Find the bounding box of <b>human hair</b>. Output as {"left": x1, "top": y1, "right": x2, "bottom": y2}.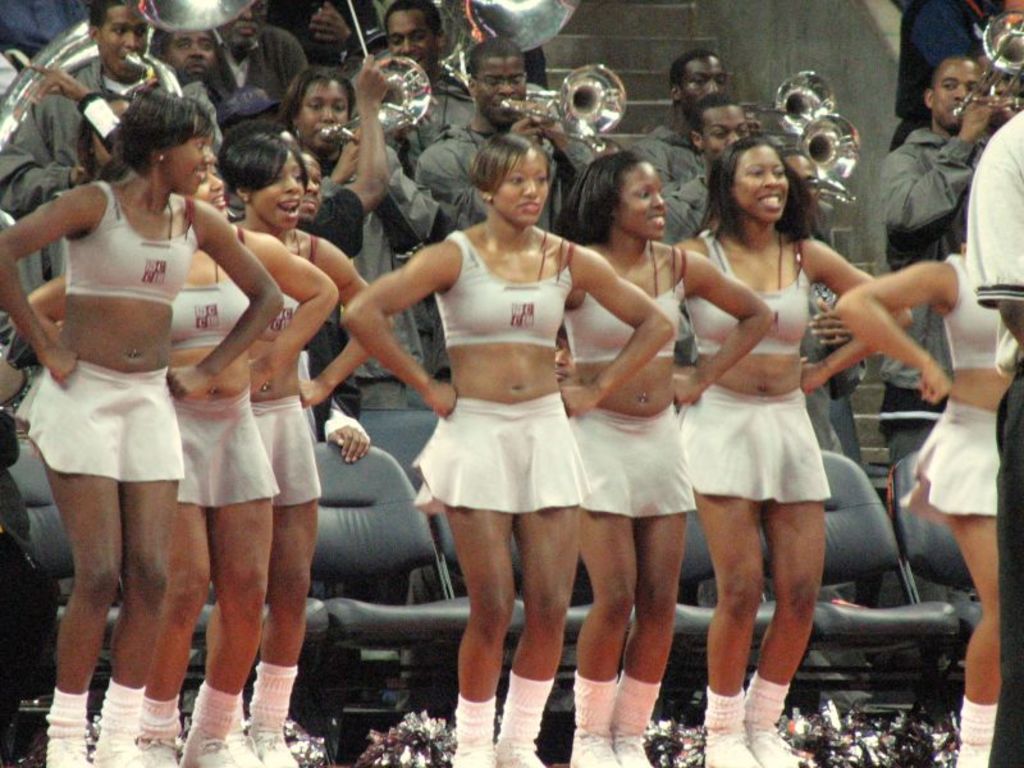
{"left": 467, "top": 35, "right": 525, "bottom": 92}.
